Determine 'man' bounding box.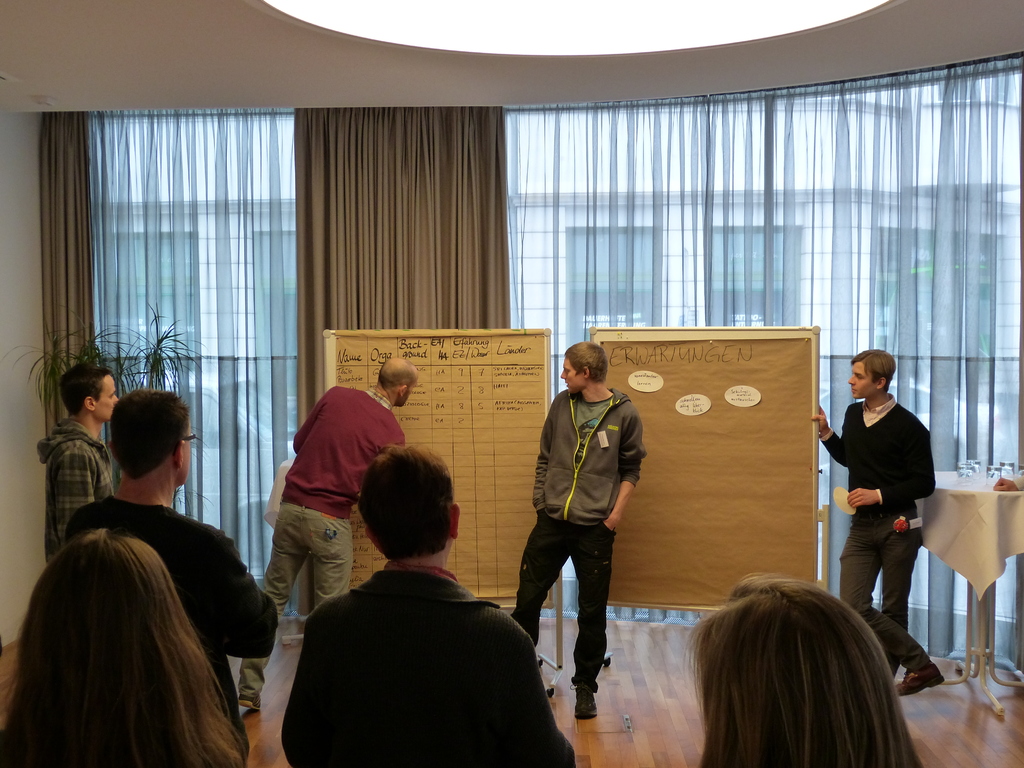
Determined: 237:353:427:708.
